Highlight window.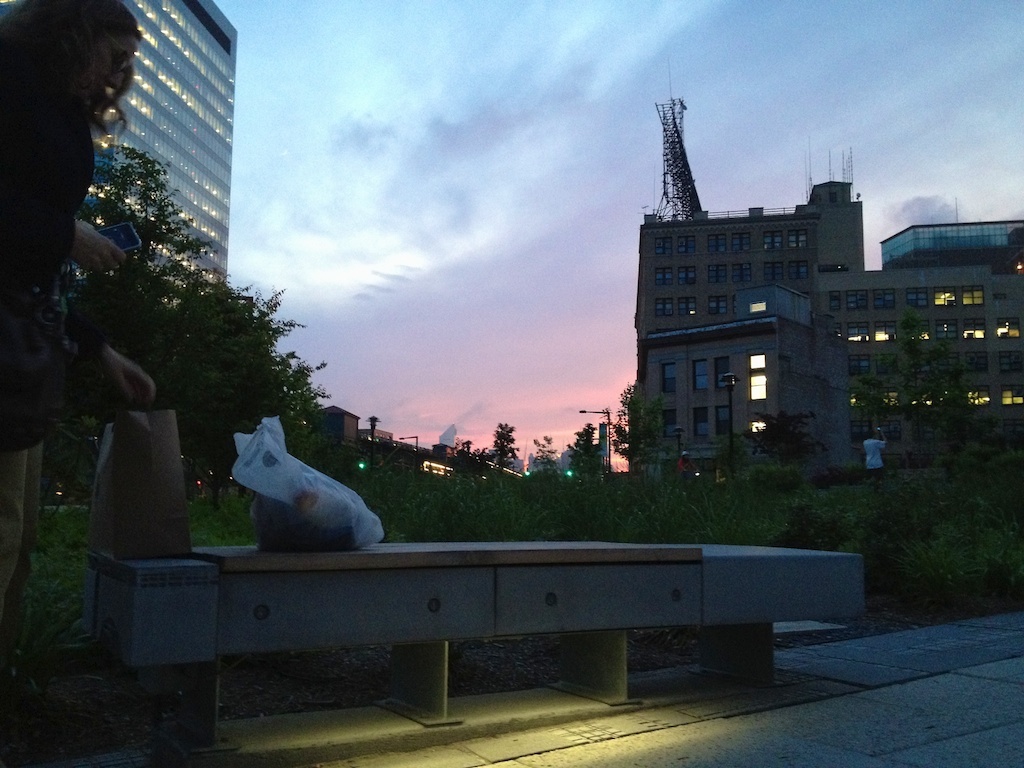
Highlighted region: BBox(847, 320, 871, 344).
